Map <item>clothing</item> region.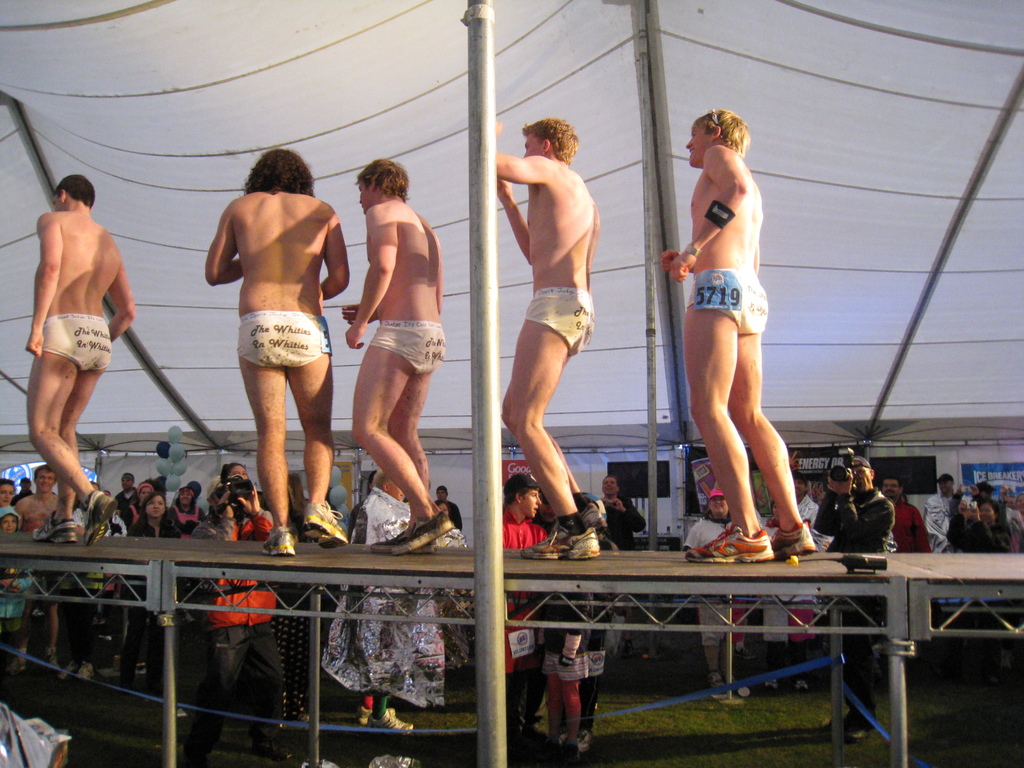
Mapped to x1=695 y1=272 x2=771 y2=339.
